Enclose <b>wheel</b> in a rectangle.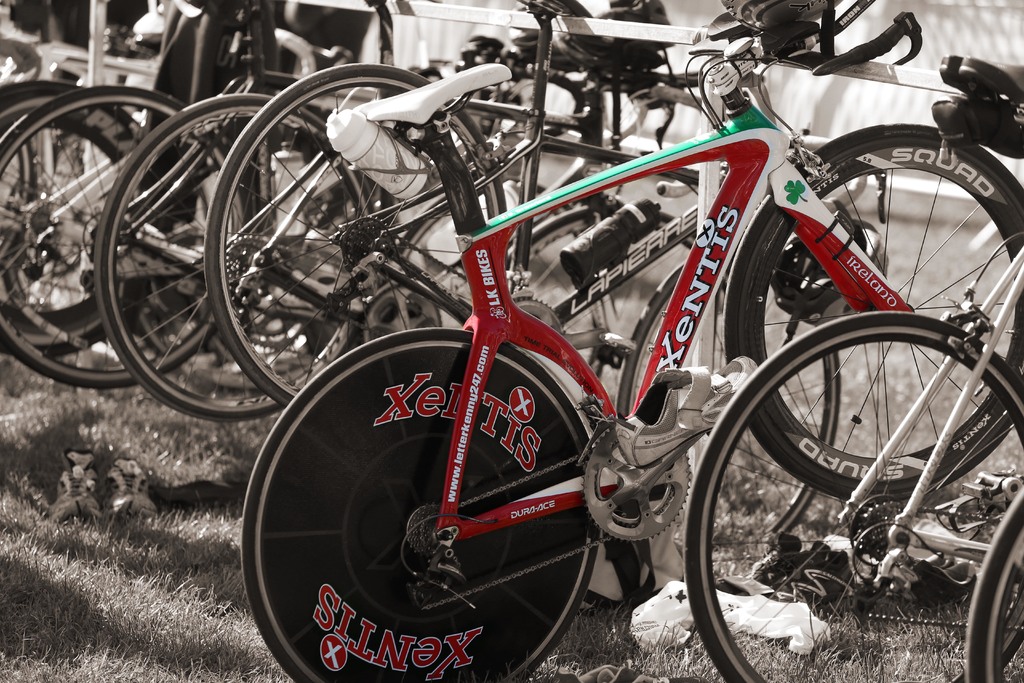
box=[684, 311, 1023, 682].
